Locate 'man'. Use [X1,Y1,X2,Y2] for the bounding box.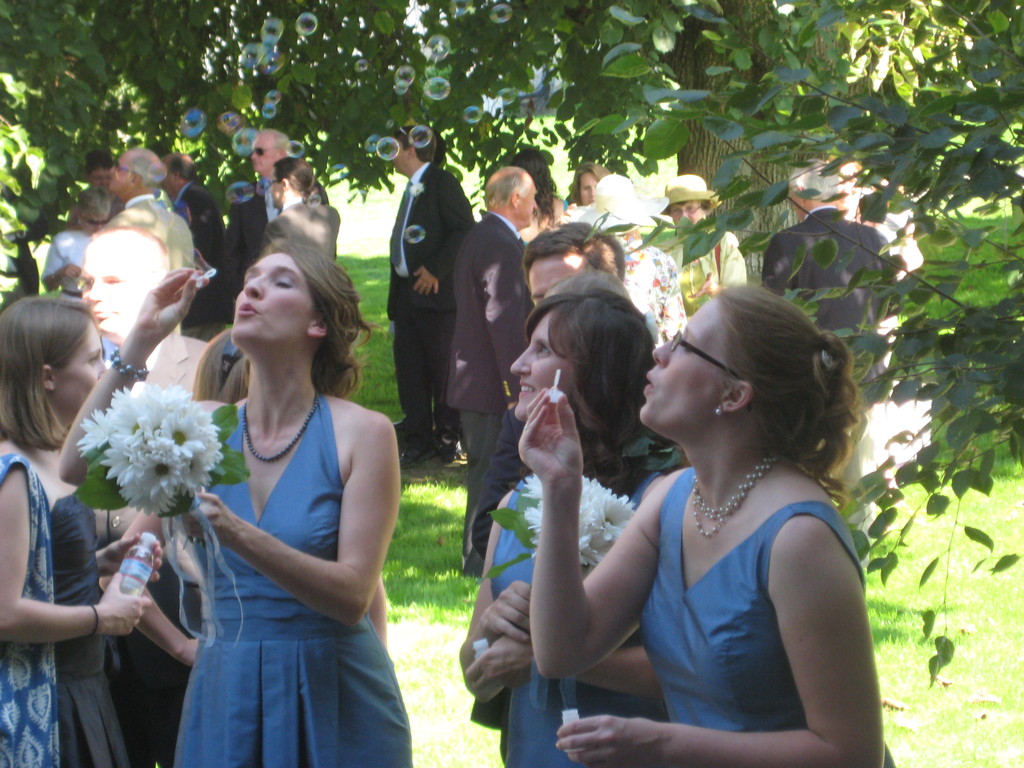
[453,160,538,573].
